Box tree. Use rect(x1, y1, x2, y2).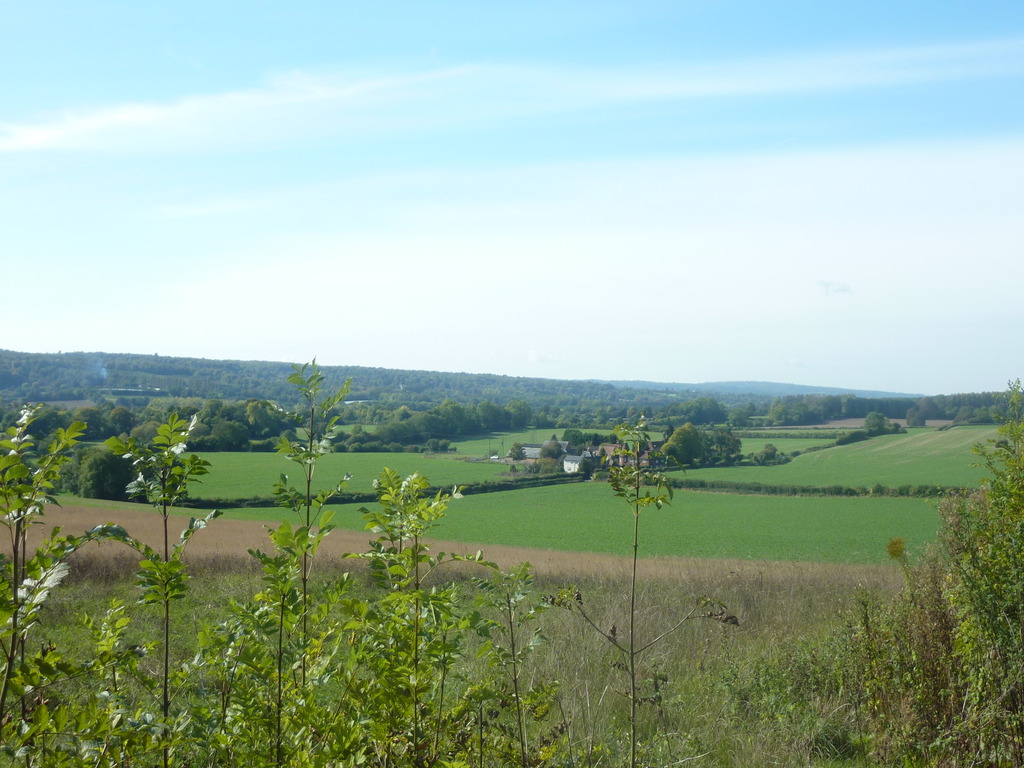
rect(25, 400, 61, 439).
